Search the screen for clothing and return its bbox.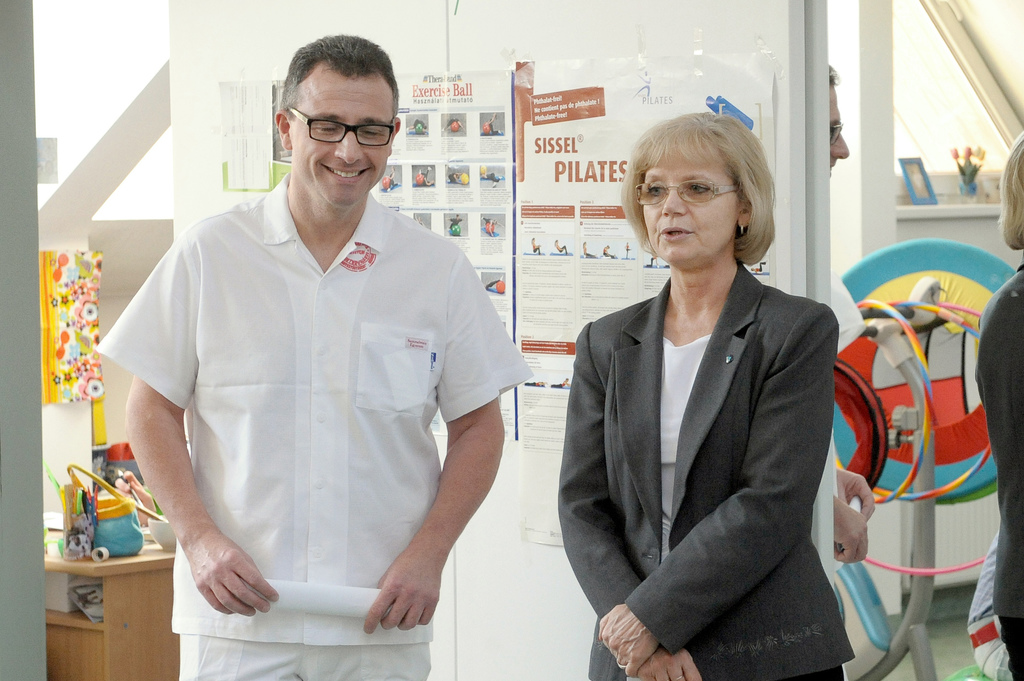
Found: [x1=556, y1=241, x2=570, y2=253].
